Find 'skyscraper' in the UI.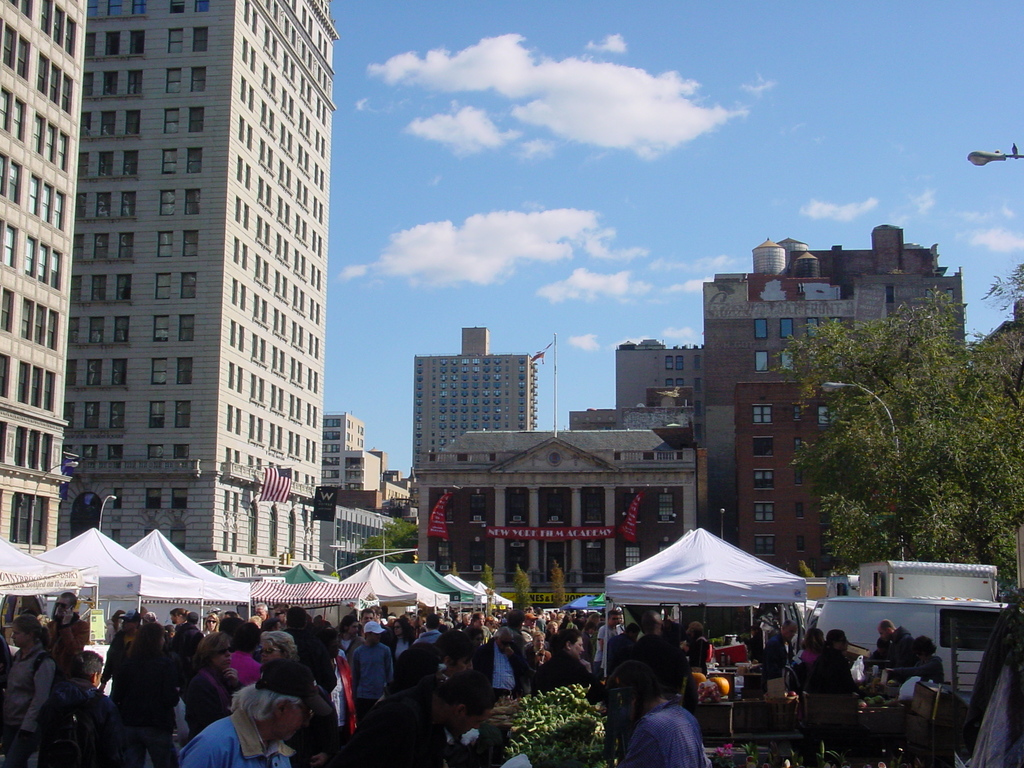
UI element at 691,219,973,604.
